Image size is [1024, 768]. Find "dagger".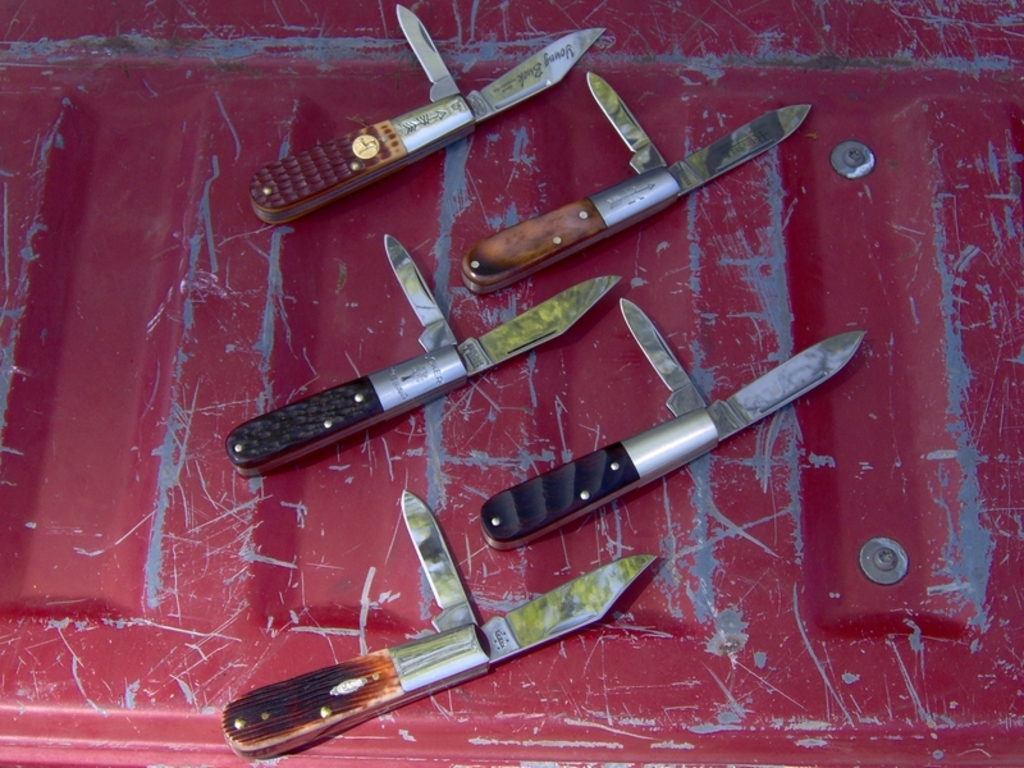
246 1 605 228.
